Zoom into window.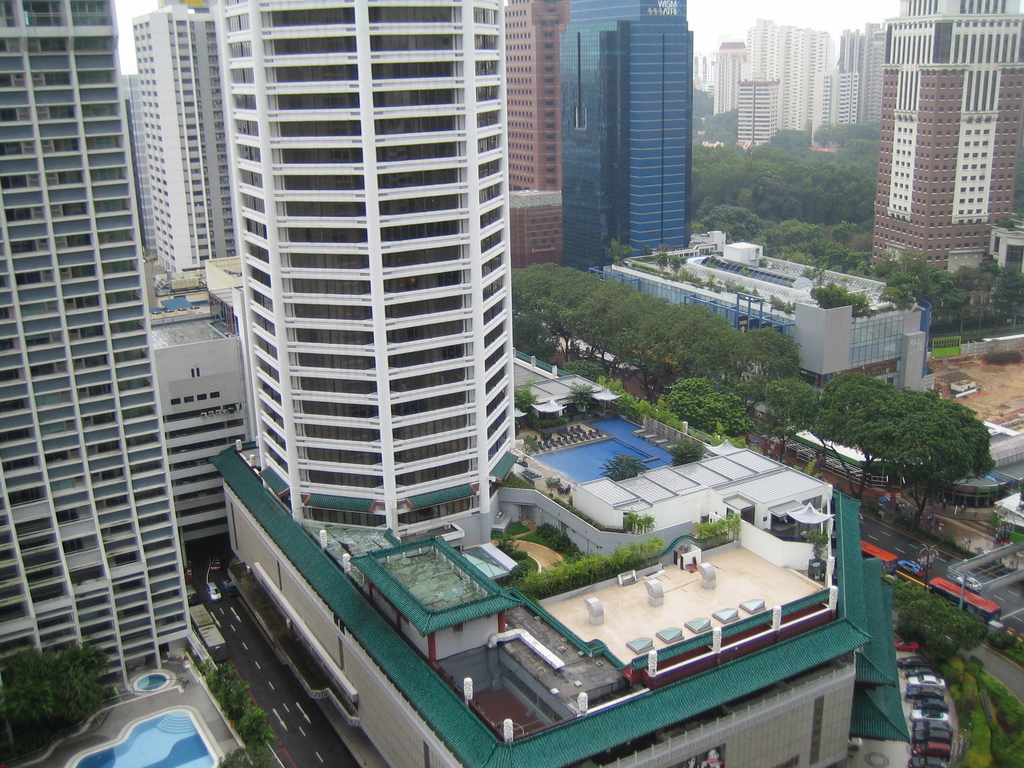
Zoom target: {"left": 383, "top": 291, "right": 470, "bottom": 324}.
